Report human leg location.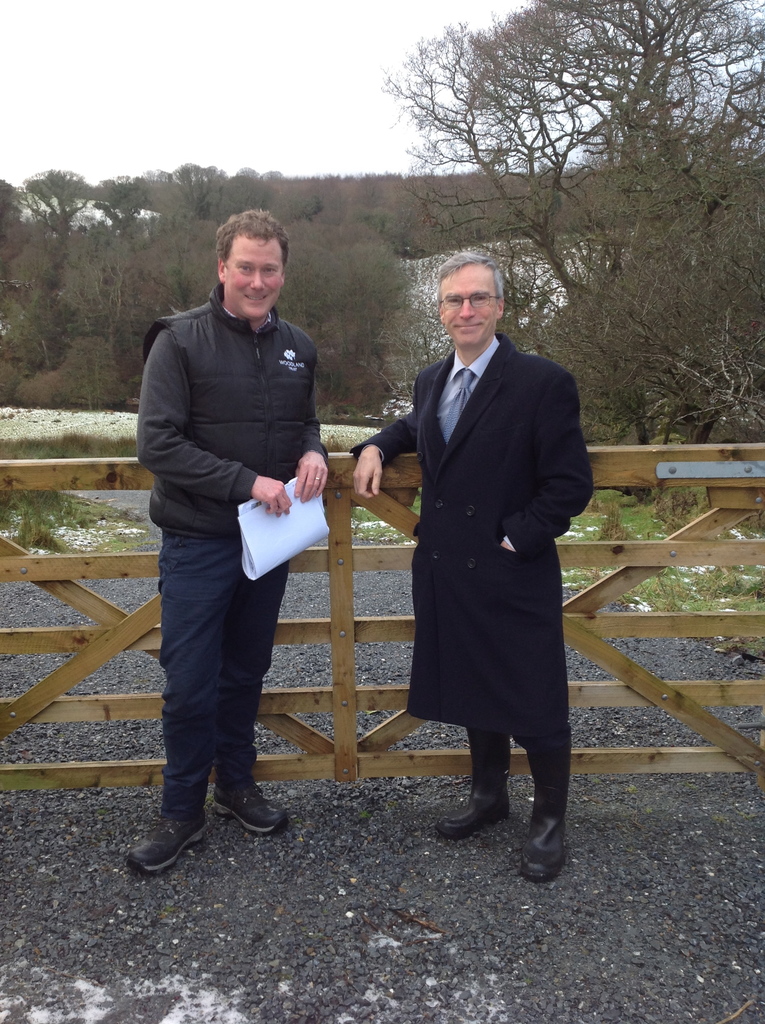
Report: 127:533:236:865.
